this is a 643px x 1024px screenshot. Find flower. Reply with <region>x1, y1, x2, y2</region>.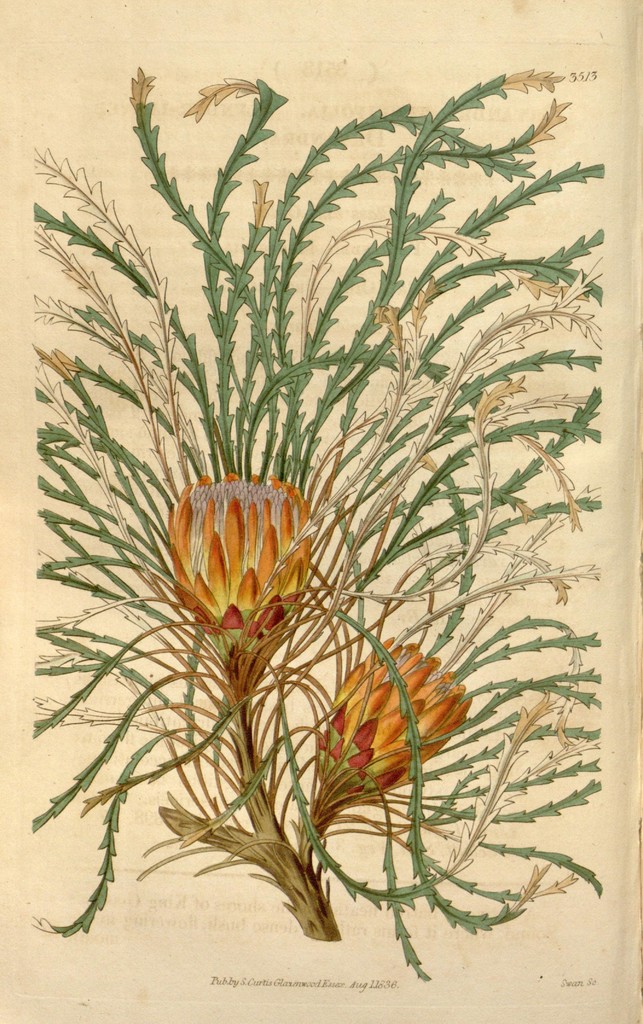
<region>319, 655, 469, 814</region>.
